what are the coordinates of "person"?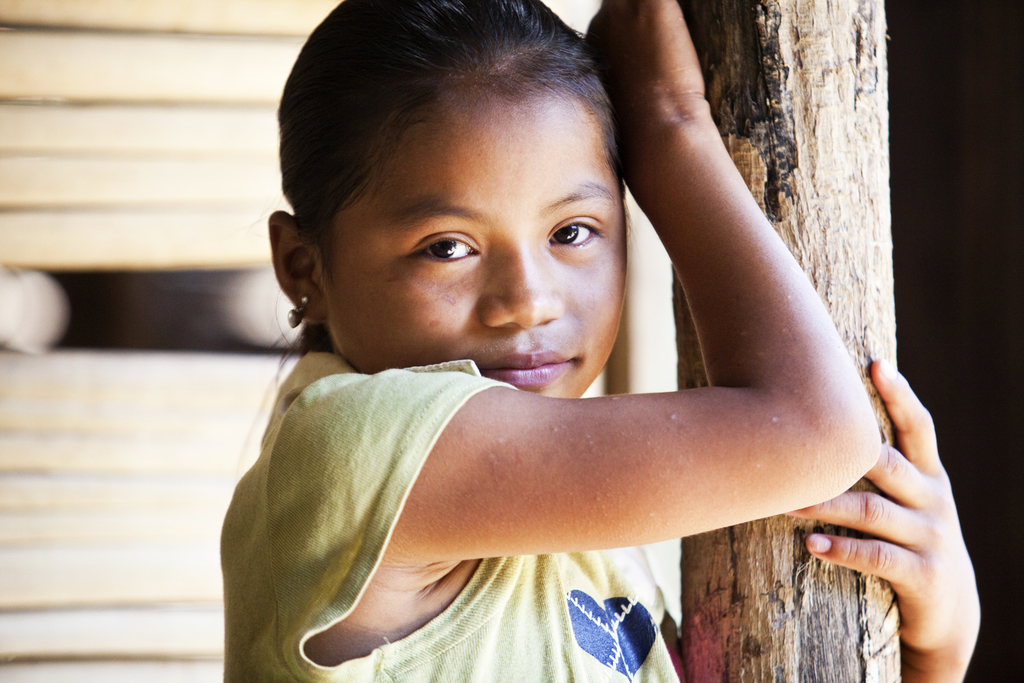
x1=216, y1=0, x2=985, y2=682.
